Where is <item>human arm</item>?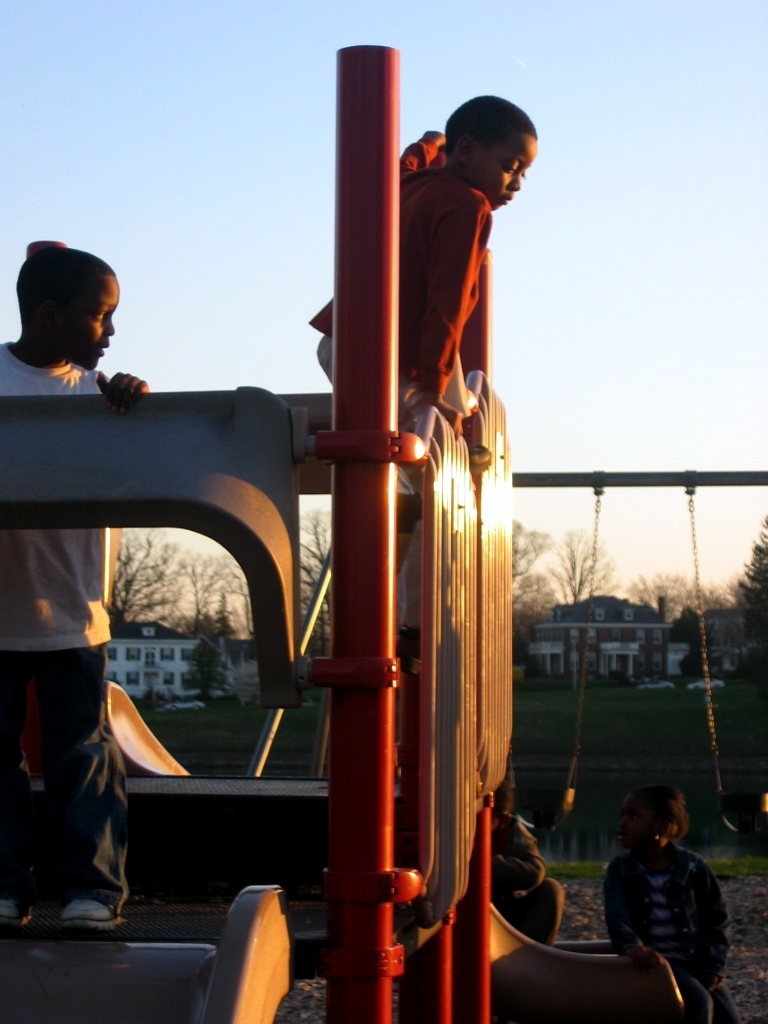
413 190 487 438.
